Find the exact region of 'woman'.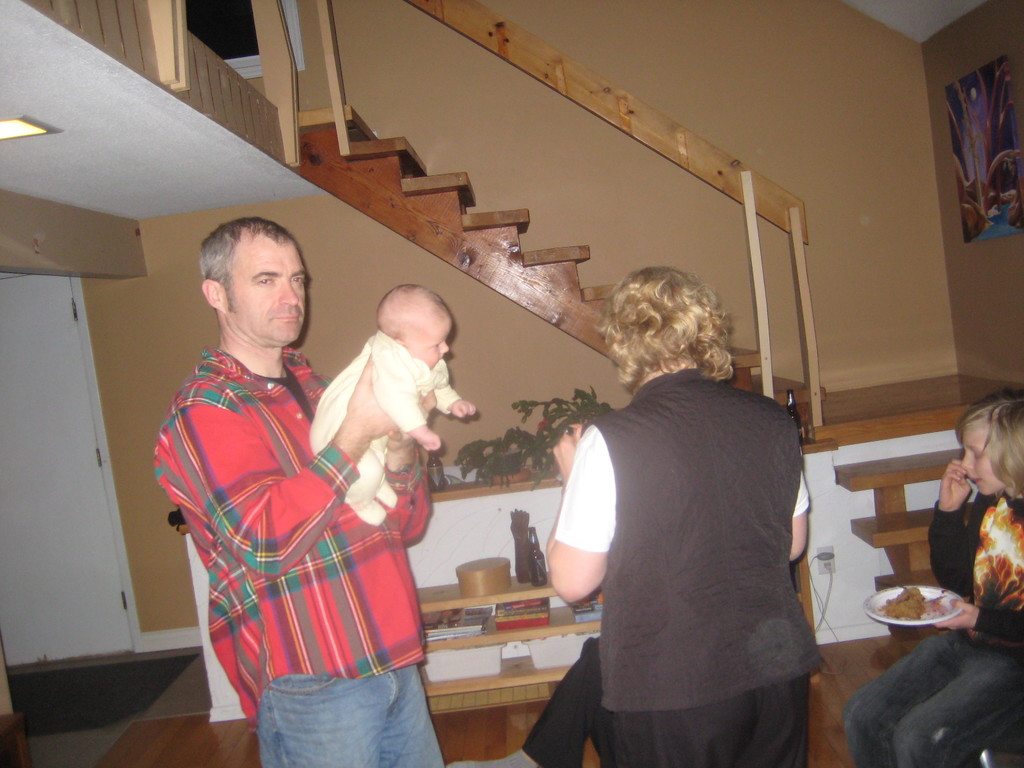
Exact region: box(543, 269, 816, 767).
